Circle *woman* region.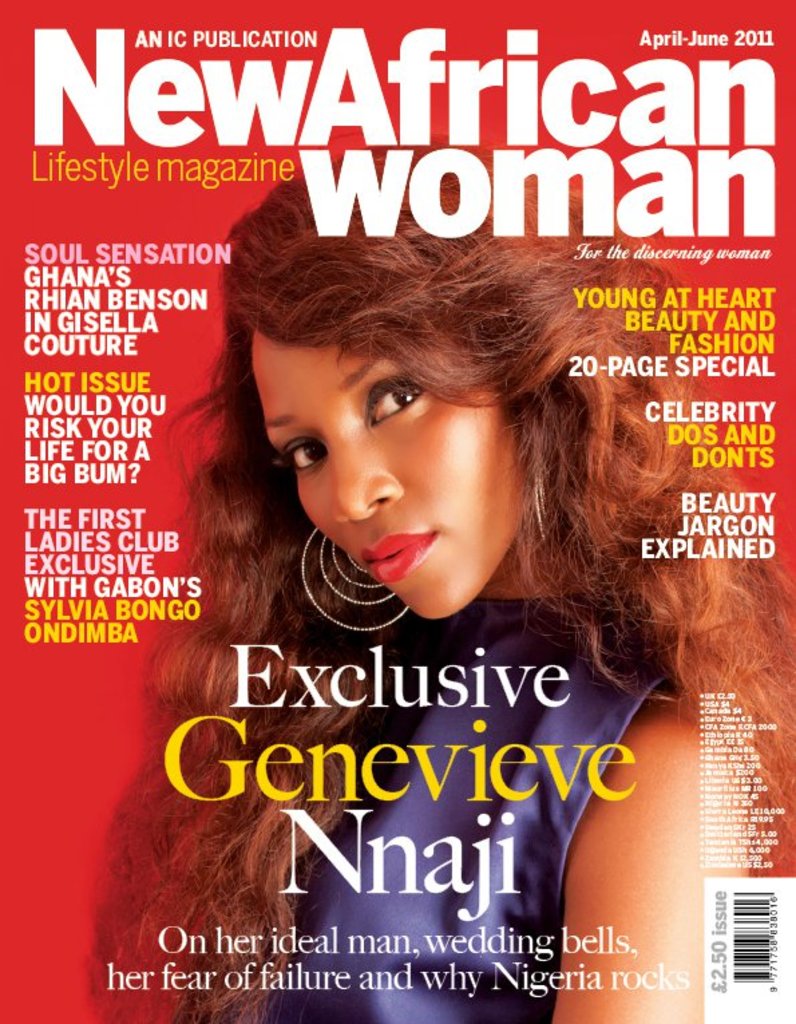
Region: pyautogui.locateOnScreen(111, 115, 753, 988).
